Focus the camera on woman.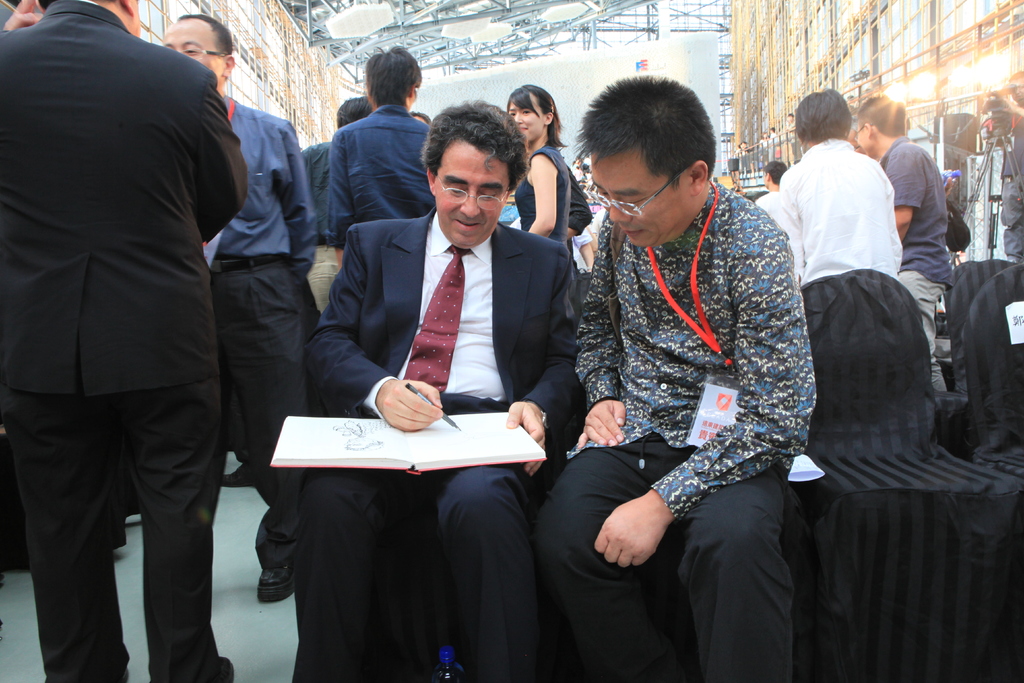
Focus region: bbox(494, 67, 592, 267).
